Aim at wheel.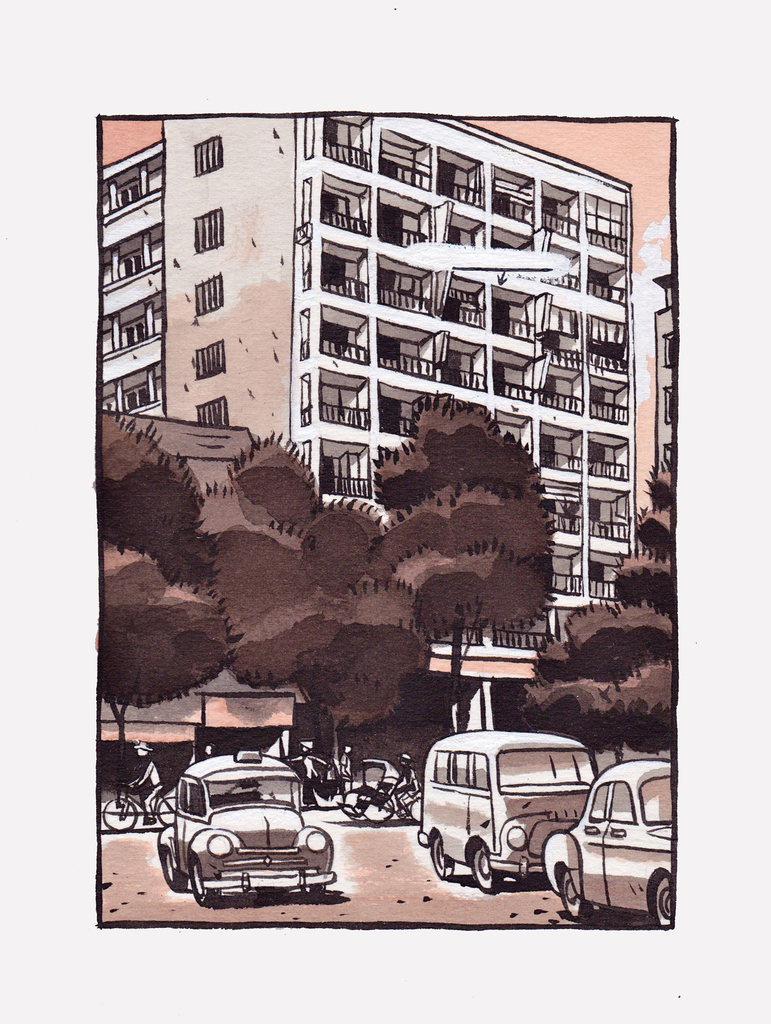
Aimed at [x1=647, y1=870, x2=677, y2=924].
